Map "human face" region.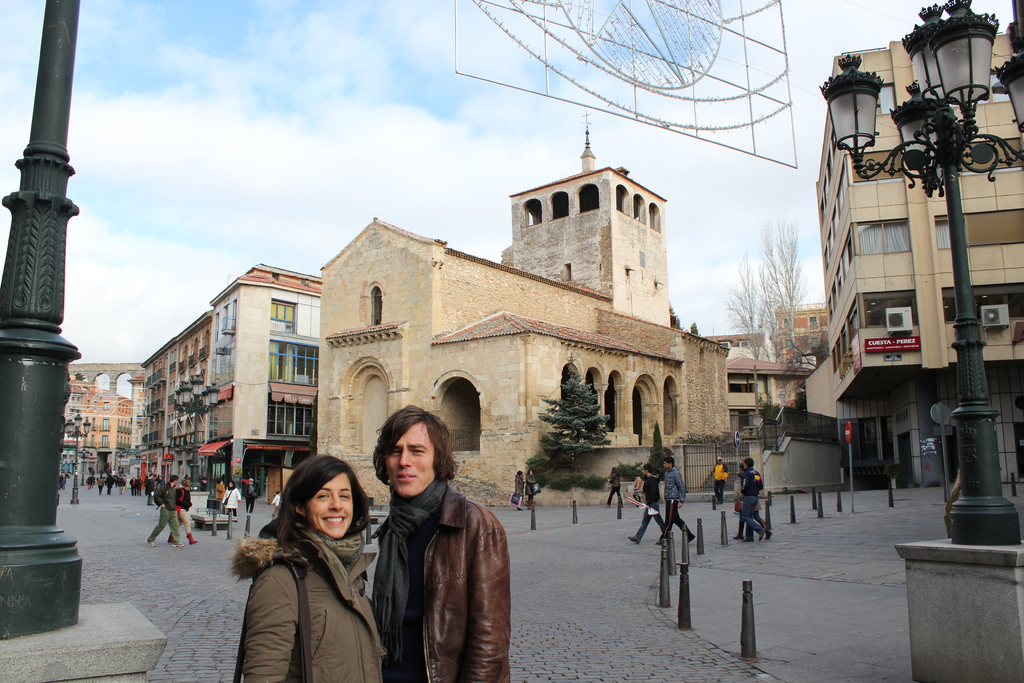
Mapped to 380 417 435 499.
